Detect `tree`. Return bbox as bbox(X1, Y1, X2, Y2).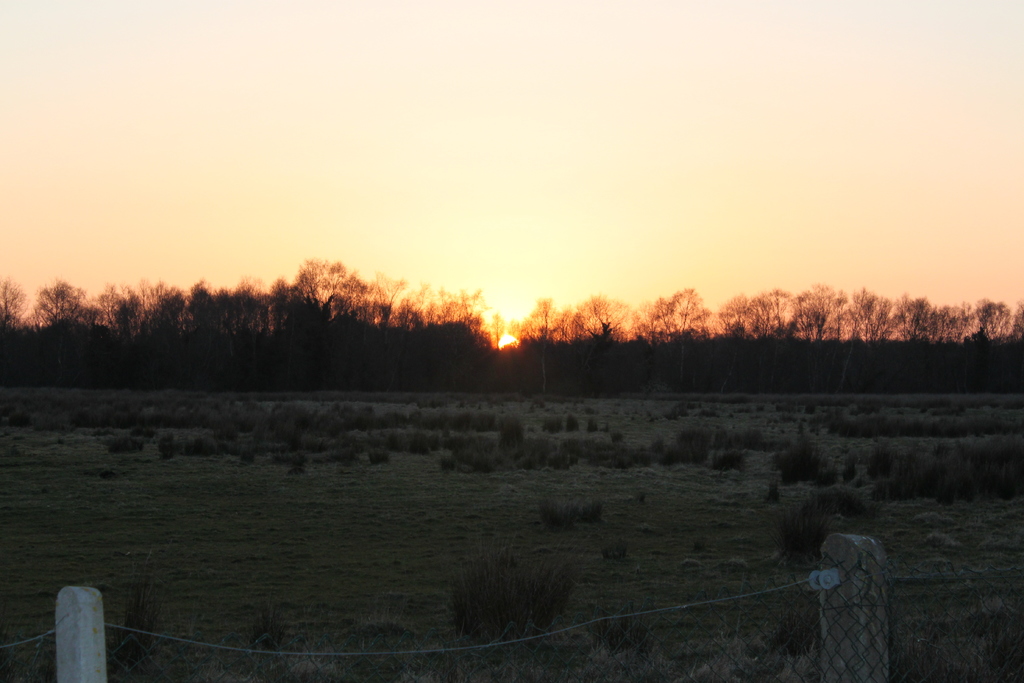
bbox(505, 298, 576, 386).
